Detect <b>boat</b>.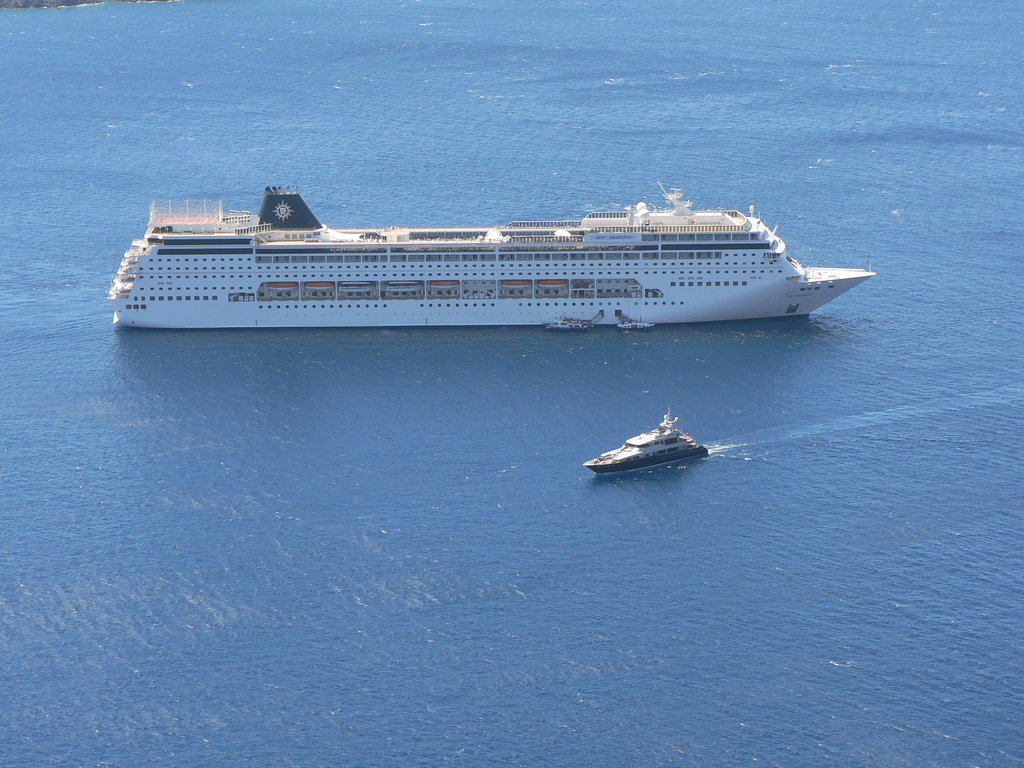
Detected at 583:407:708:481.
